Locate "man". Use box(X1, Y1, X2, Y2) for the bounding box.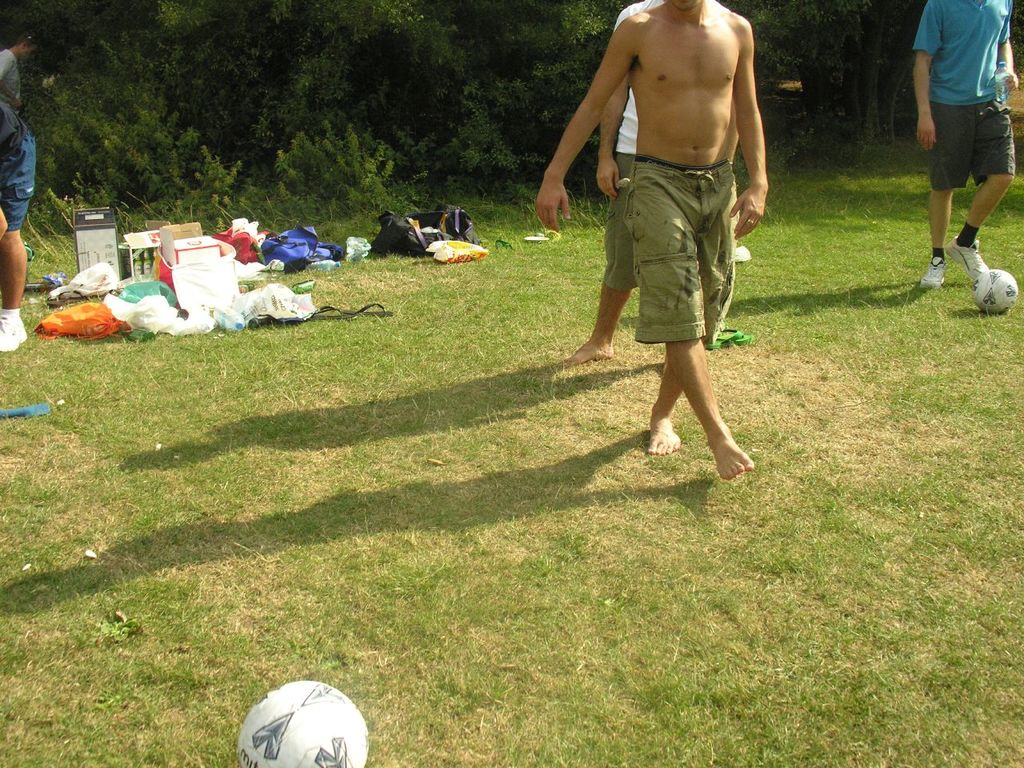
box(0, 98, 40, 350).
